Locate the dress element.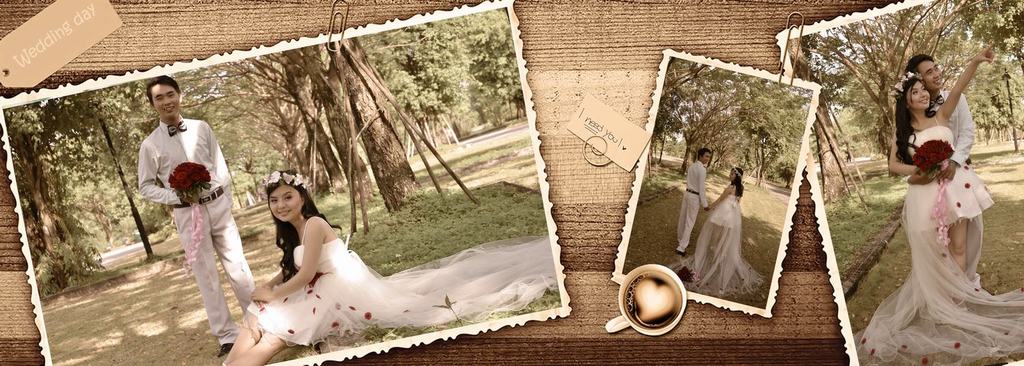
Element bbox: pyautogui.locateOnScreen(244, 214, 556, 350).
